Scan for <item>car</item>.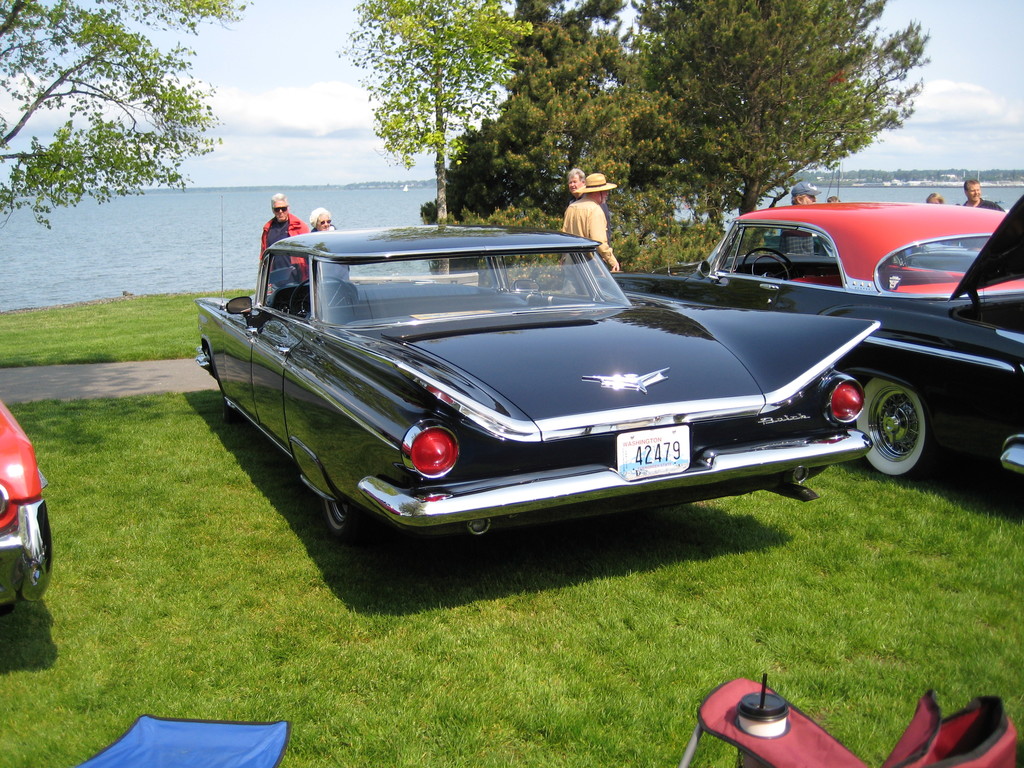
Scan result: 0 389 49 614.
